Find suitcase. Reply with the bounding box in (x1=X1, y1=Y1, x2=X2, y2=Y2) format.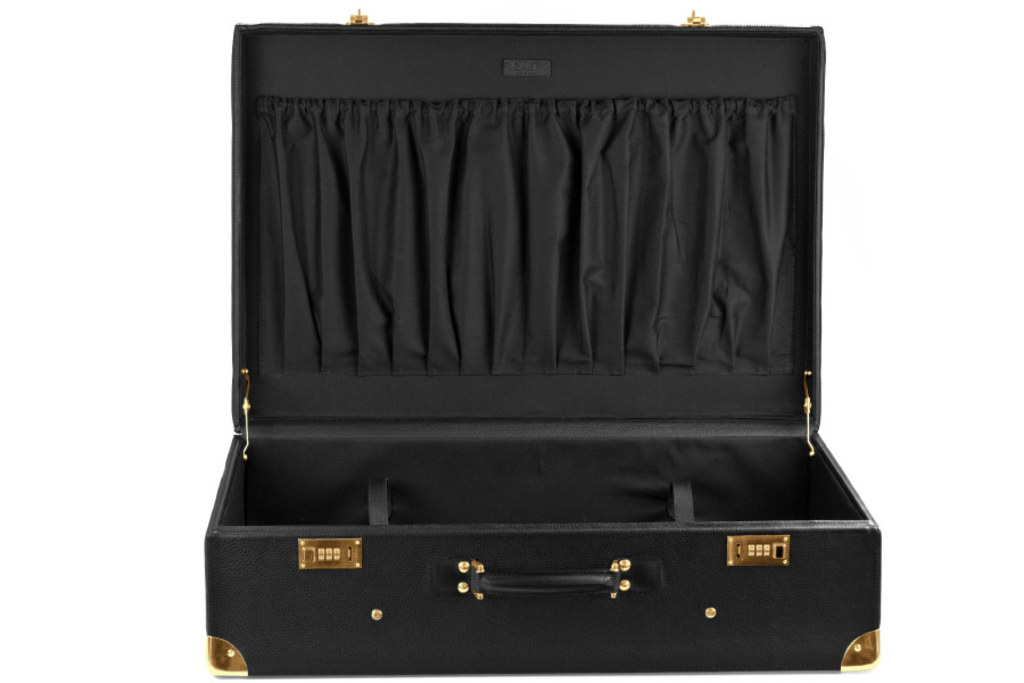
(x1=198, y1=1, x2=885, y2=678).
